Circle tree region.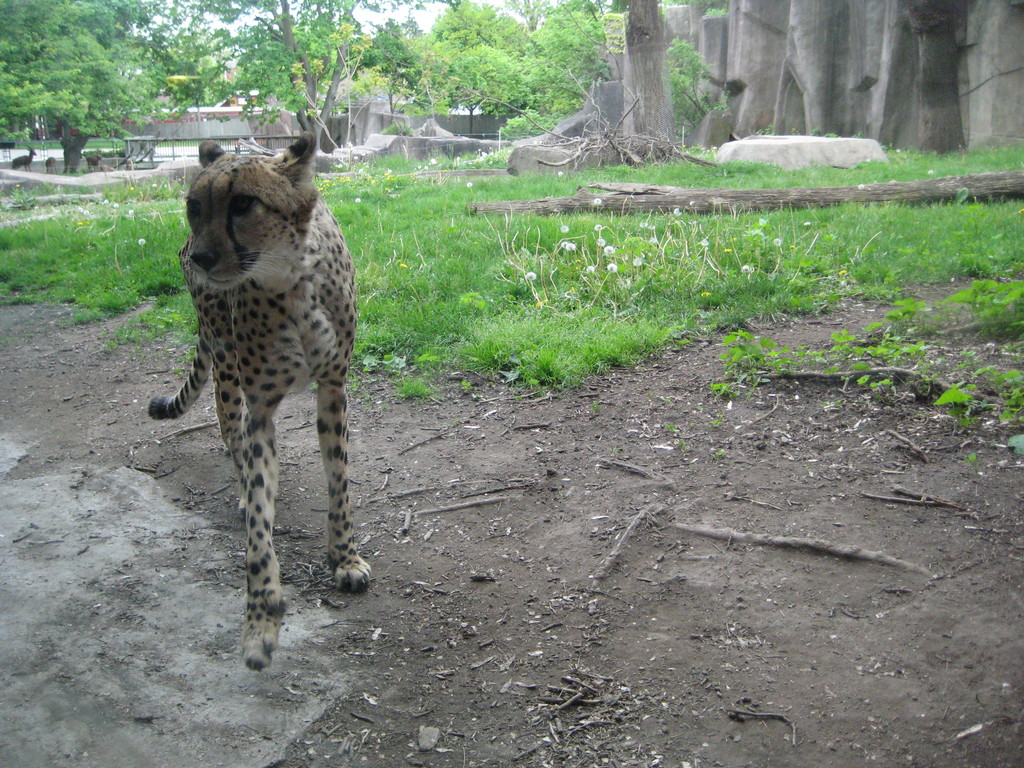
Region: [241,6,358,141].
